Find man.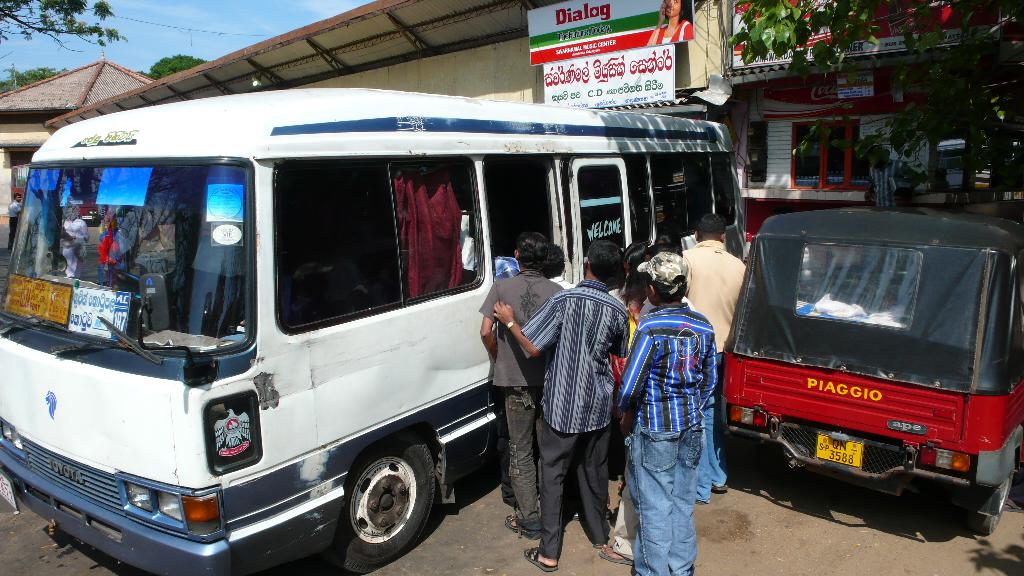
(493, 240, 628, 573).
